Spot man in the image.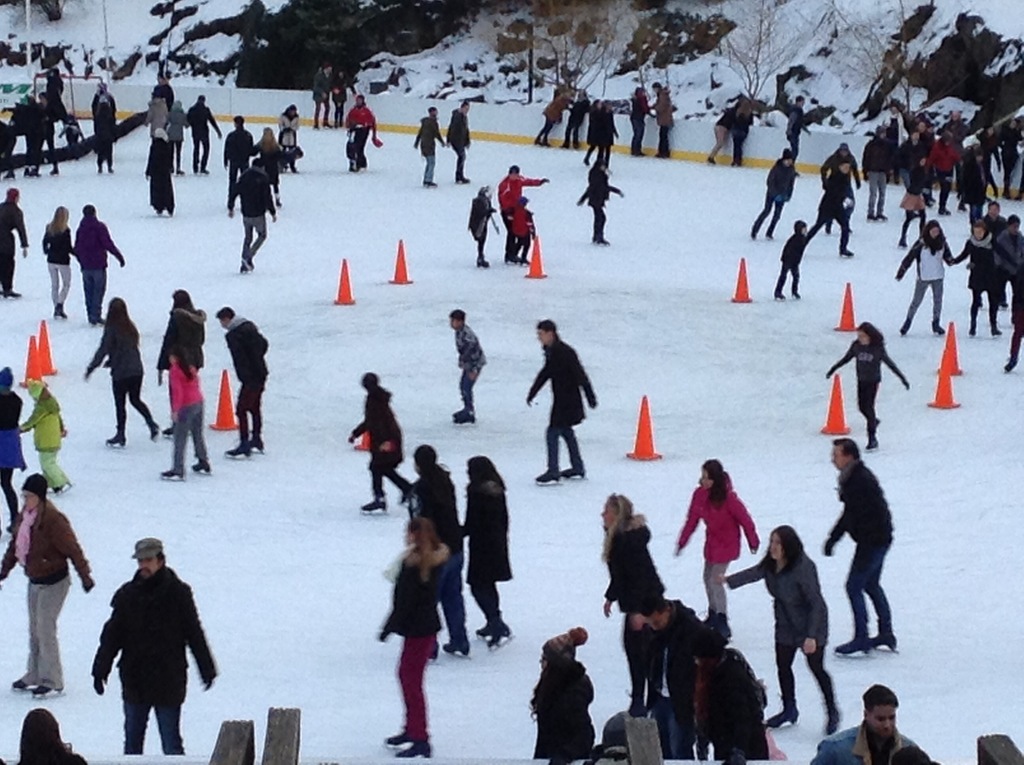
man found at {"x1": 812, "y1": 685, "x2": 914, "y2": 764}.
